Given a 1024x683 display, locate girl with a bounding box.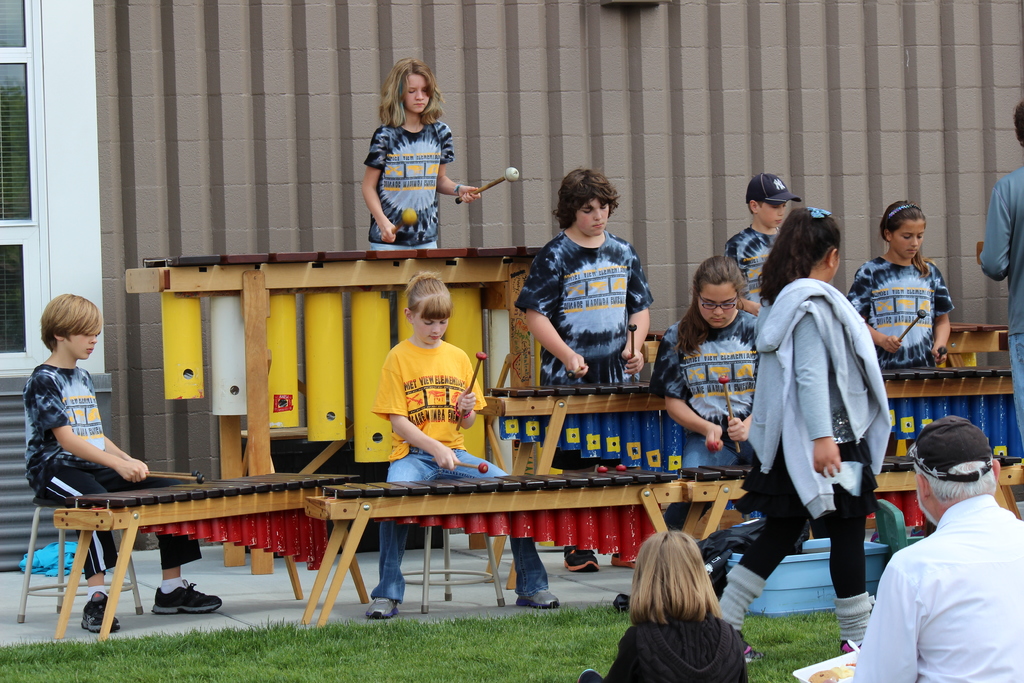
Located: <box>580,529,747,682</box>.
